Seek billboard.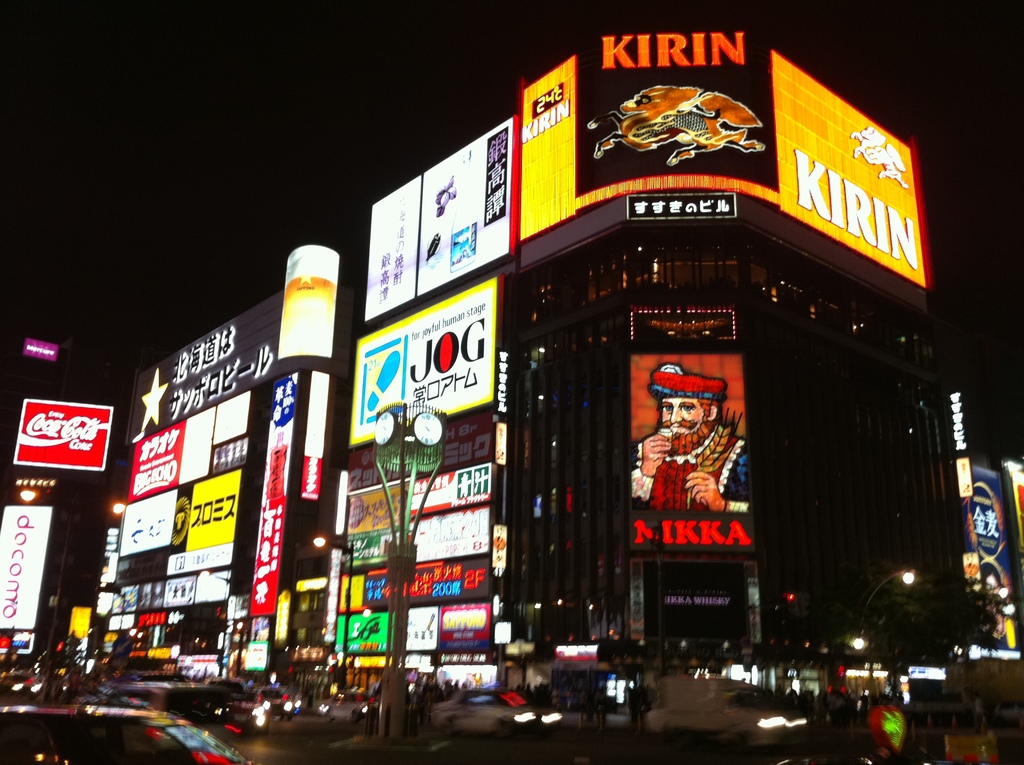
rect(298, 366, 338, 489).
